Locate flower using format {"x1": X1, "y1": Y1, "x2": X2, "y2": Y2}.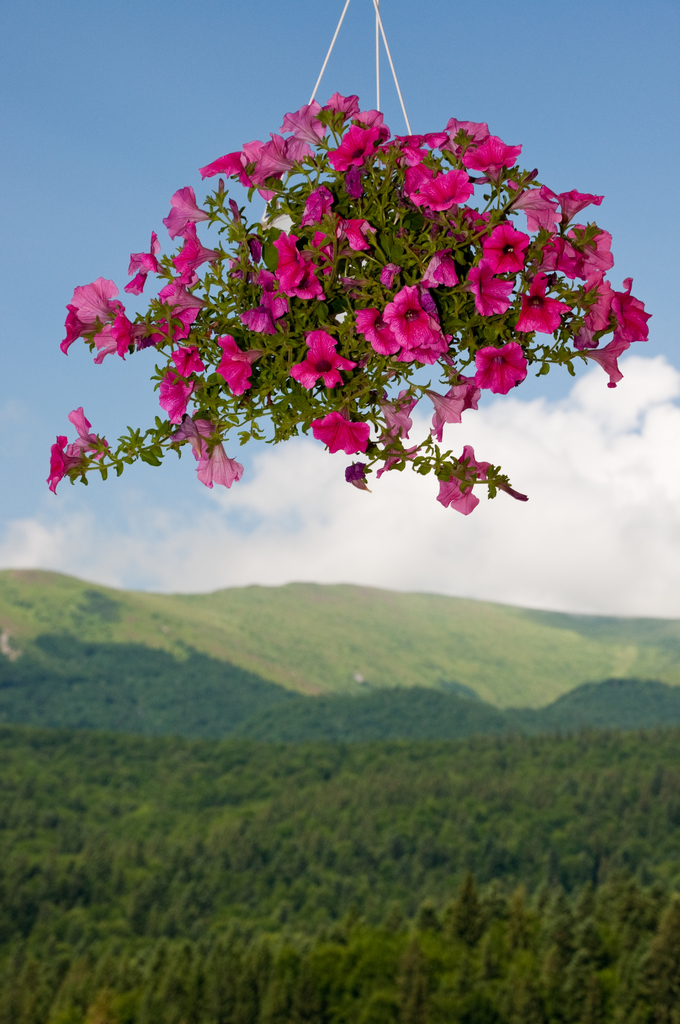
{"x1": 431, "y1": 440, "x2": 505, "y2": 515}.
